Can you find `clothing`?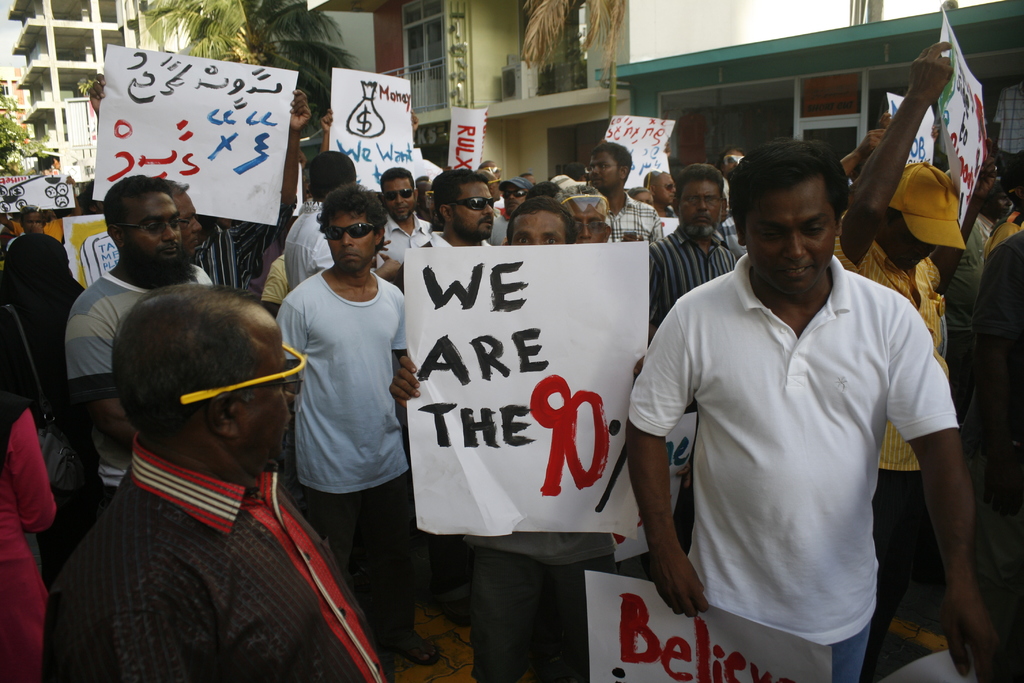
Yes, bounding box: 258,252,289,309.
